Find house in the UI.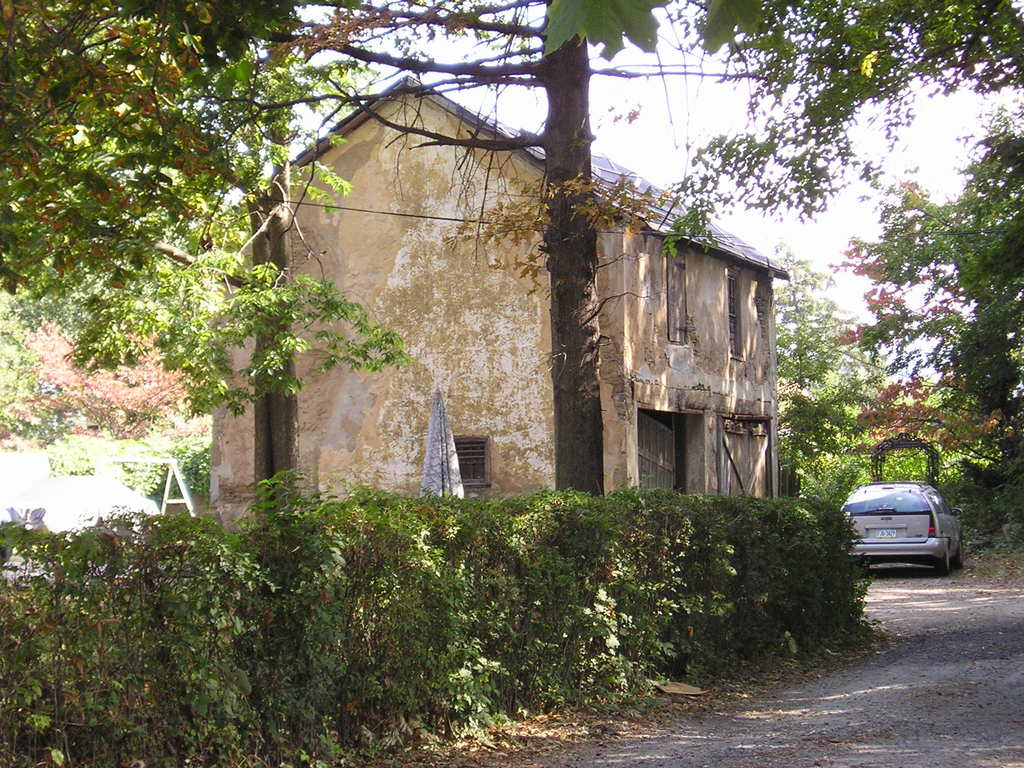
UI element at 209:76:789:542.
